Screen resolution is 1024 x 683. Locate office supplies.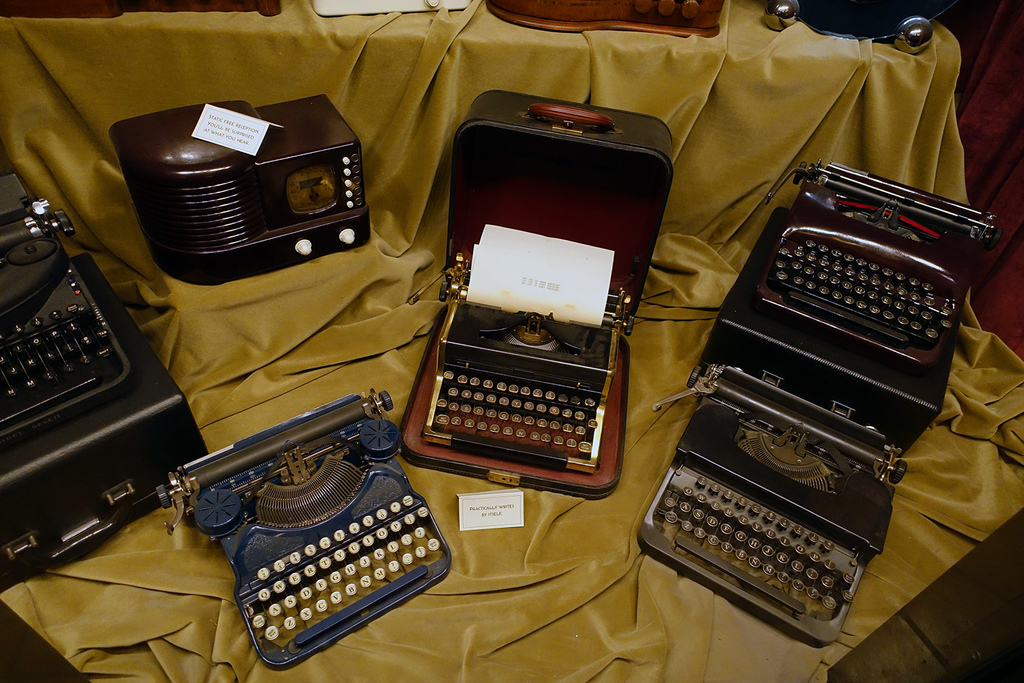
Rect(3, 167, 202, 595).
